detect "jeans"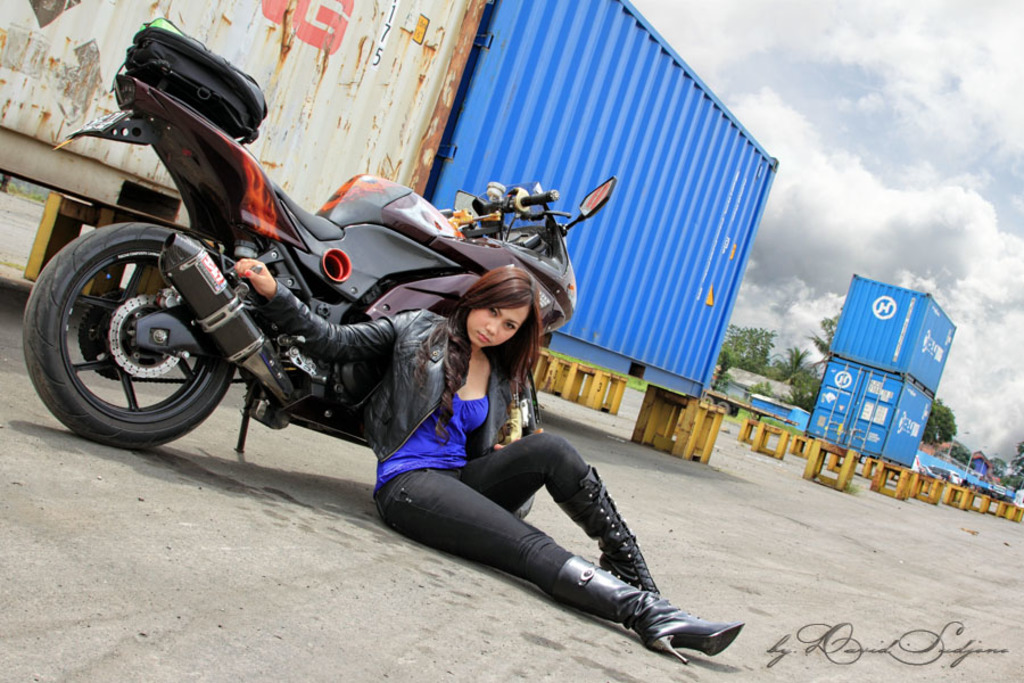
(371, 433, 604, 599)
